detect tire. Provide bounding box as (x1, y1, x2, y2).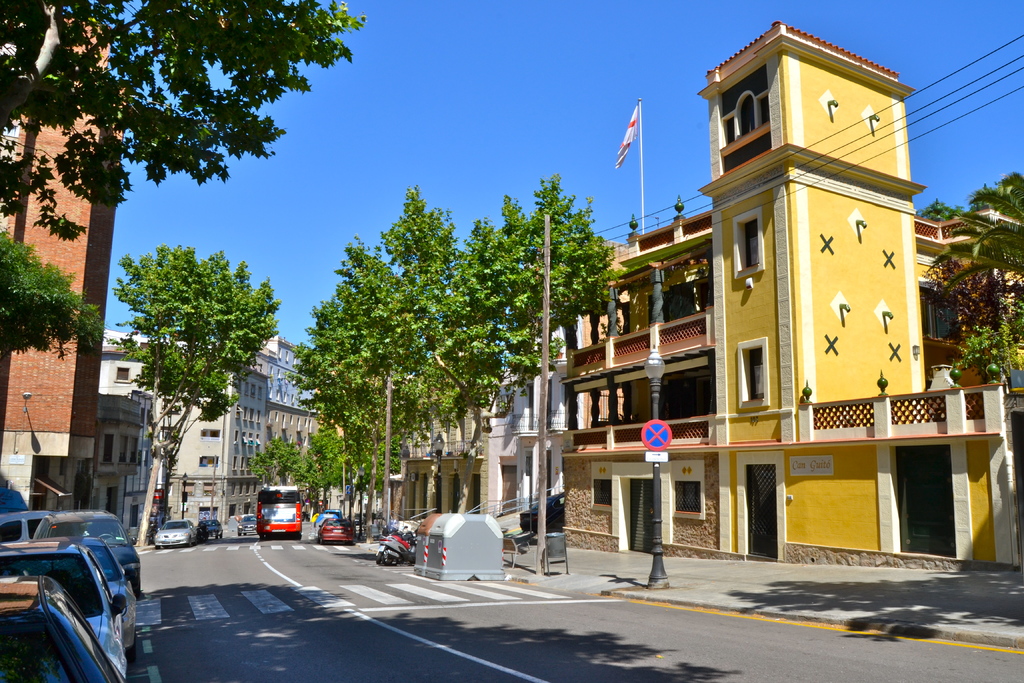
(375, 550, 392, 564).
